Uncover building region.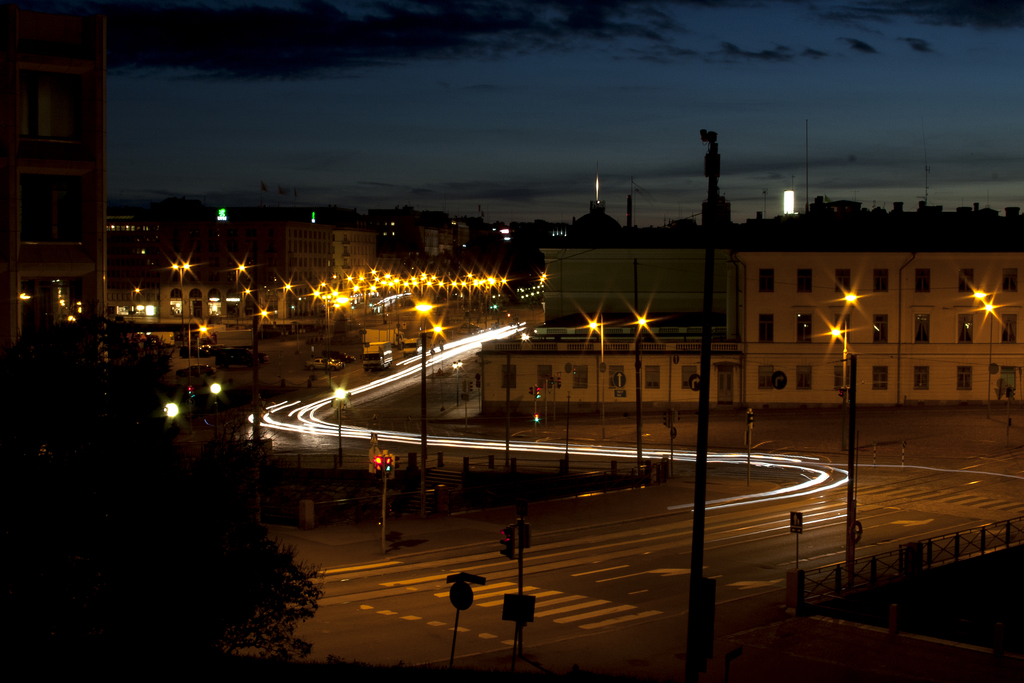
Uncovered: 279:218:374:283.
